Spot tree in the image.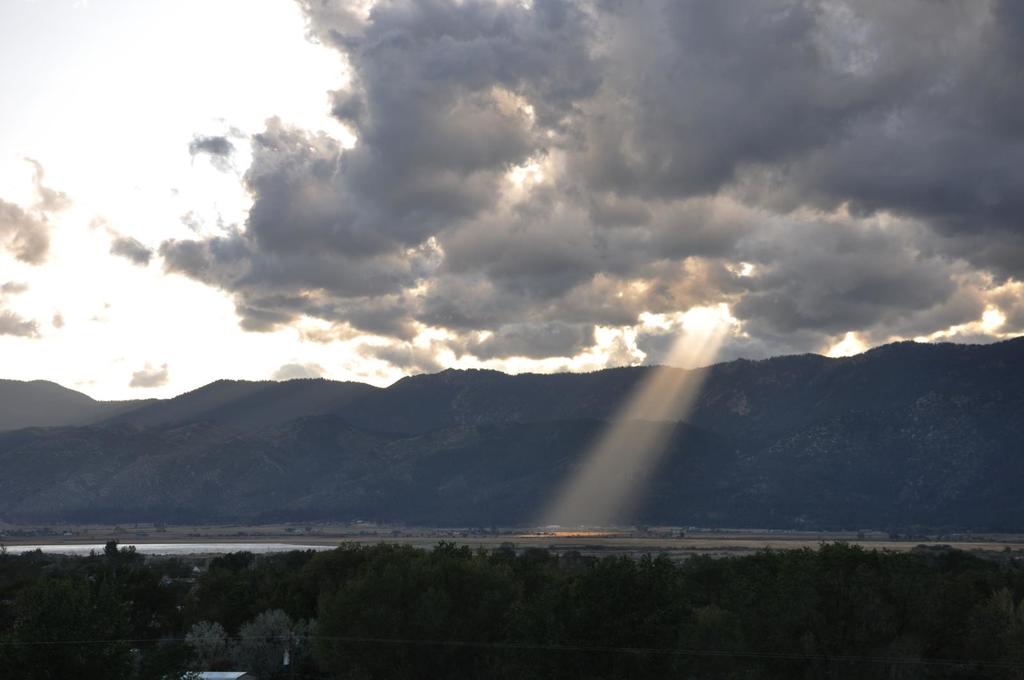
tree found at (184, 565, 244, 629).
